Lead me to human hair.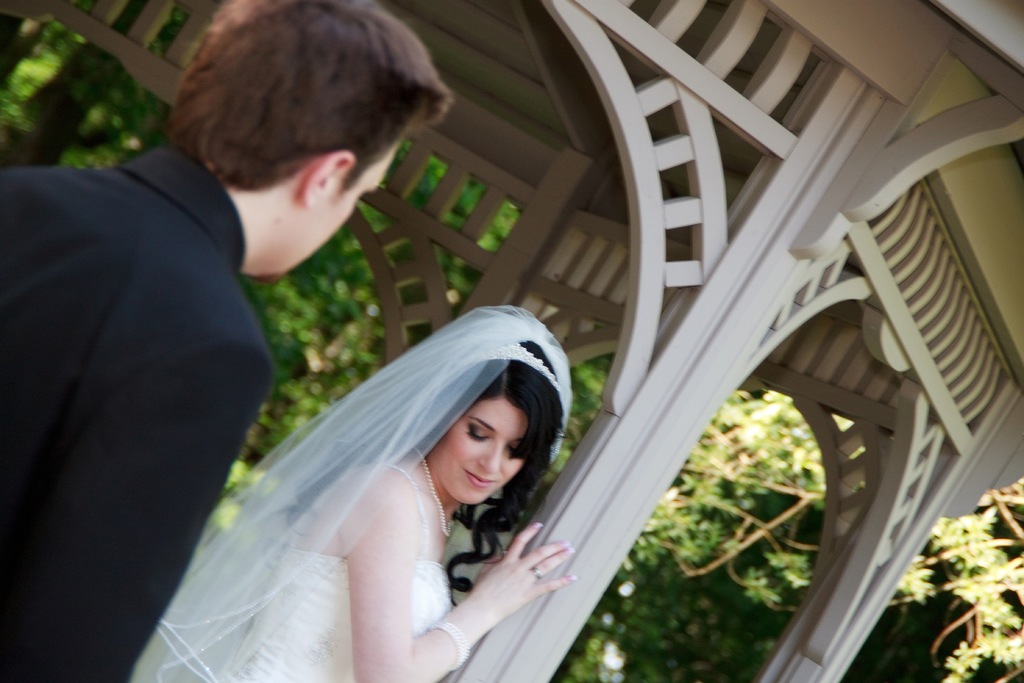
Lead to left=451, top=334, right=560, bottom=604.
